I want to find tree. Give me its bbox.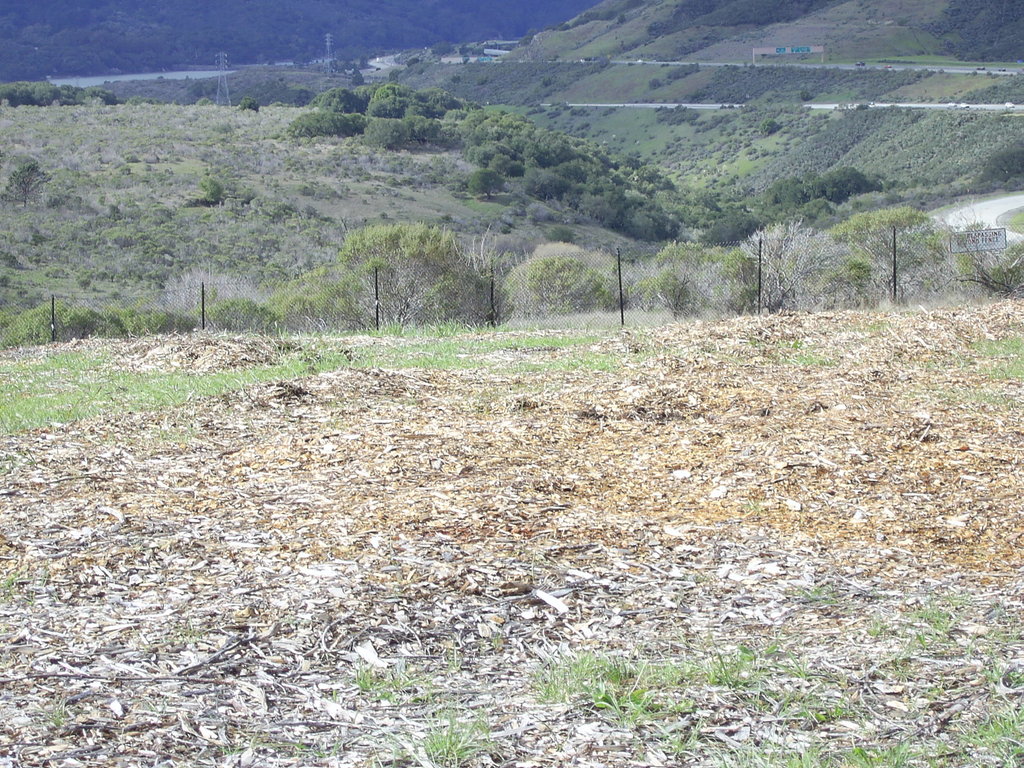
BBox(5, 161, 50, 206).
